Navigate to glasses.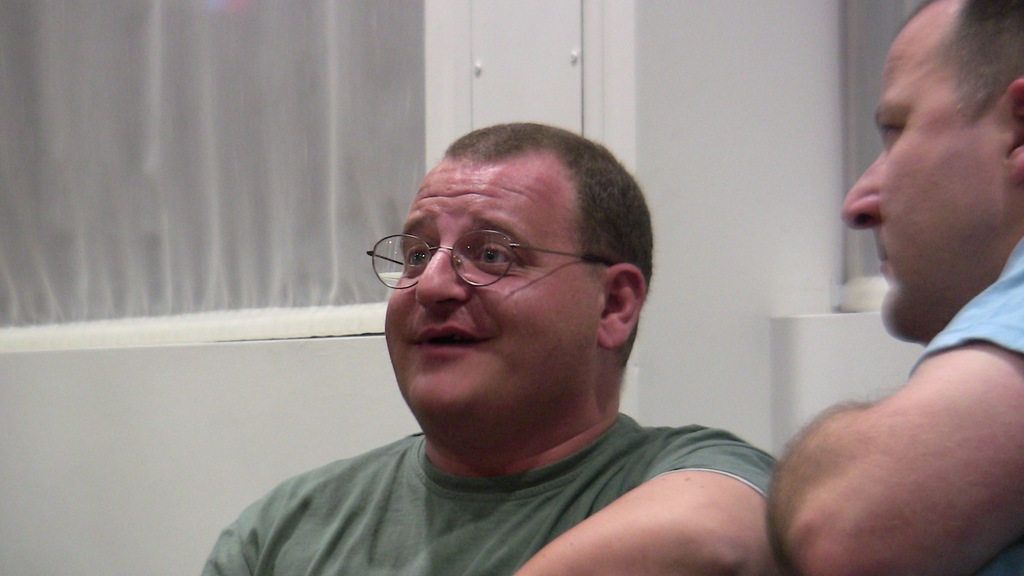
Navigation target: left=388, top=209, right=618, bottom=290.
